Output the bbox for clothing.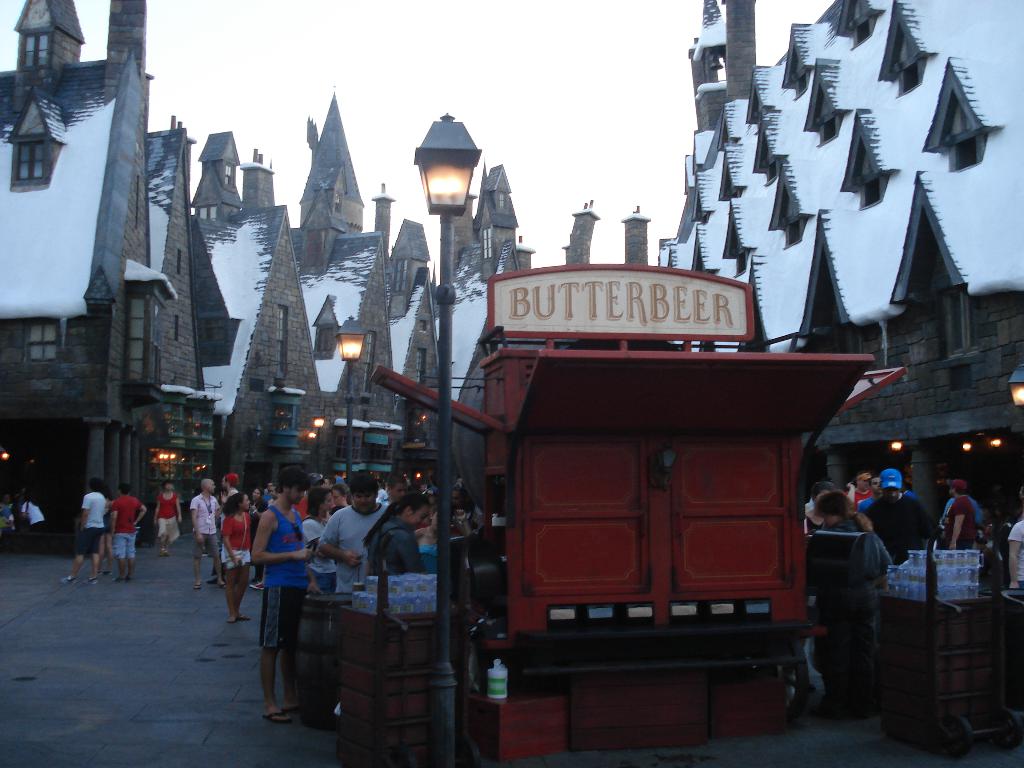
845/483/874/509.
